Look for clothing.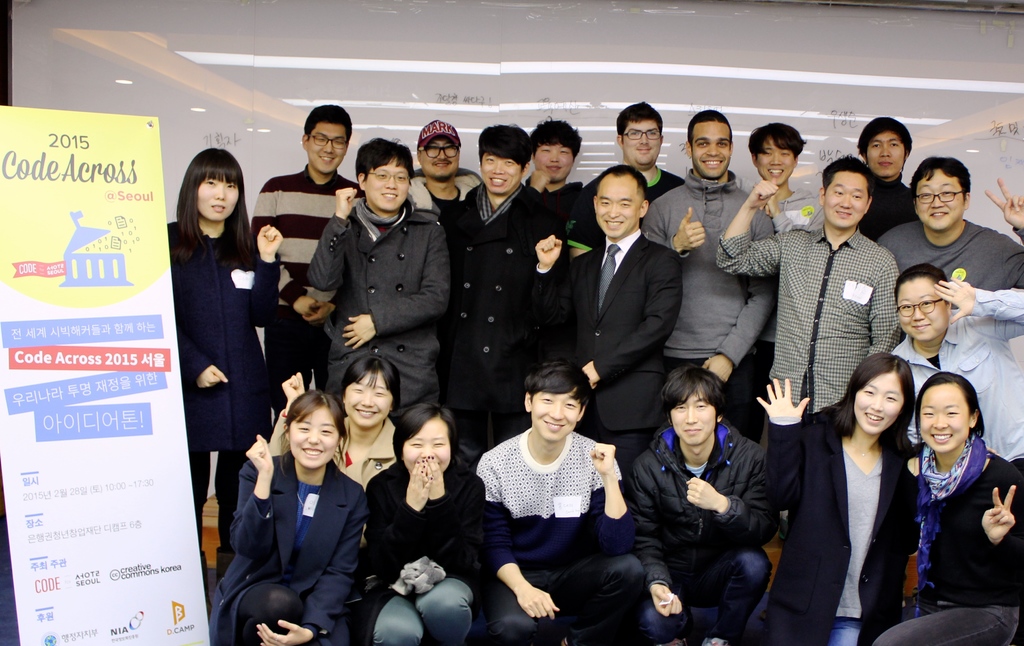
Found: <region>892, 284, 1023, 461</region>.
